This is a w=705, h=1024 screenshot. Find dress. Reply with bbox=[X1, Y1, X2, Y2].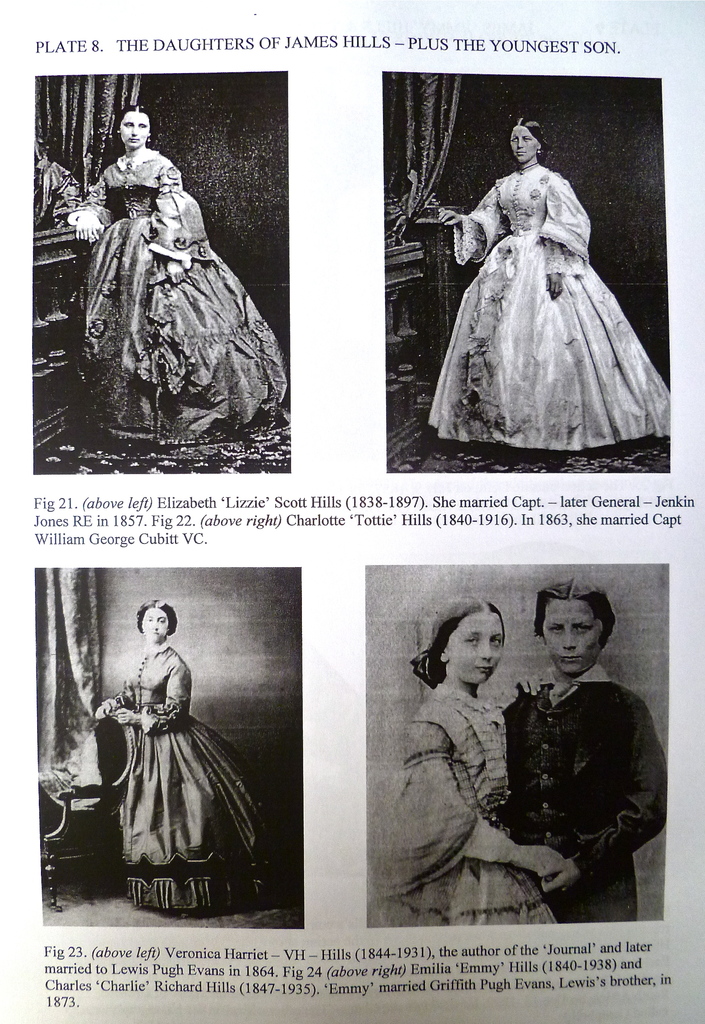
bbox=[426, 164, 673, 461].
